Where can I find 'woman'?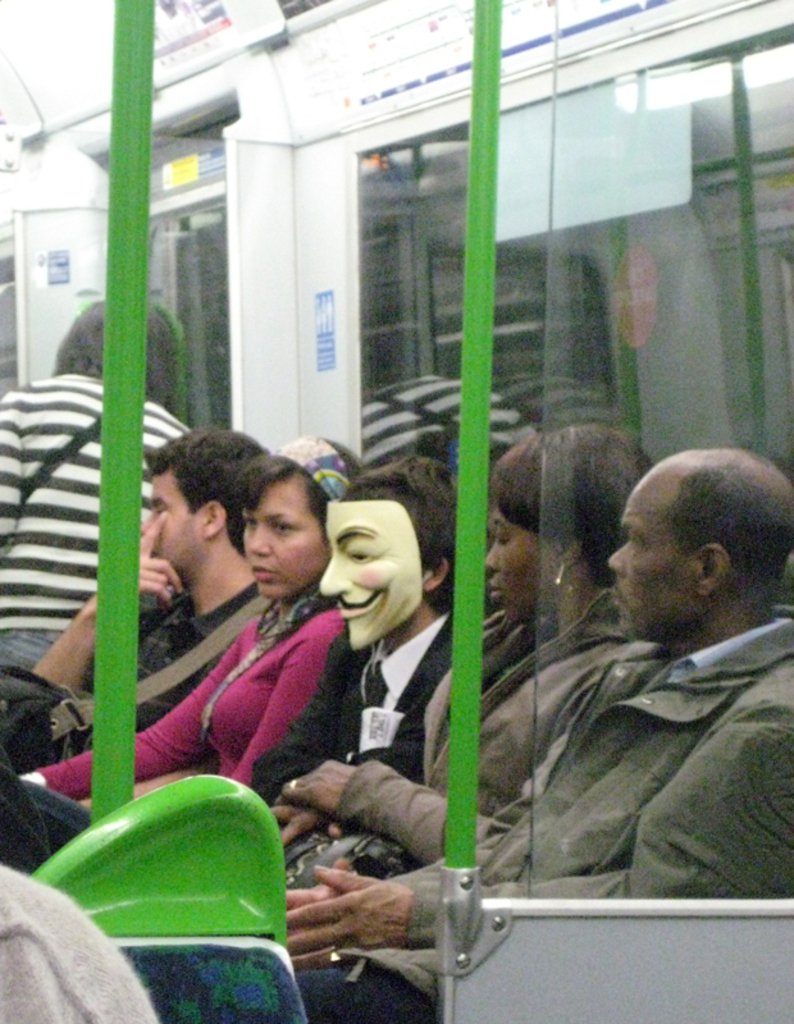
You can find it at Rect(270, 413, 665, 904).
